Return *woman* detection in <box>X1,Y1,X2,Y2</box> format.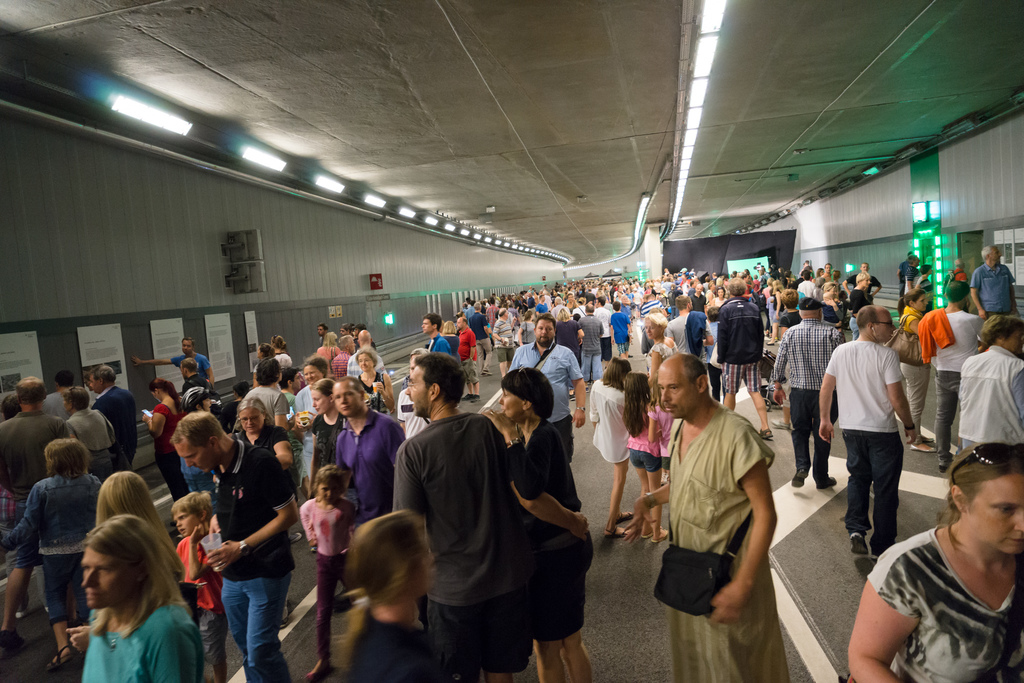
<box>354,345,395,415</box>.
